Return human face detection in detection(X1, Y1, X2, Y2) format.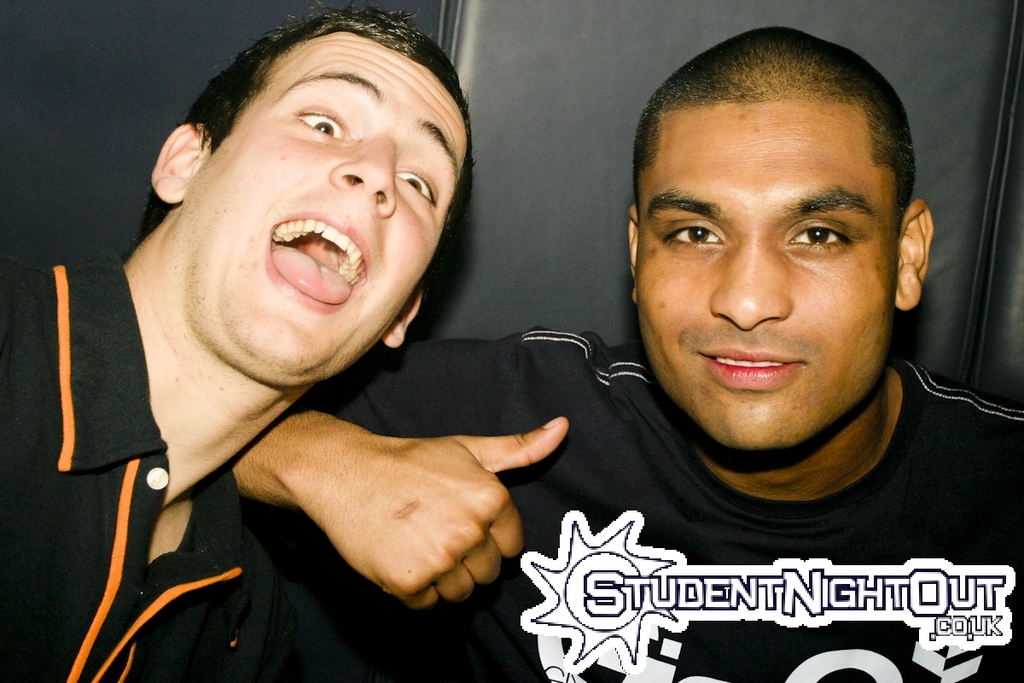
detection(636, 99, 896, 452).
